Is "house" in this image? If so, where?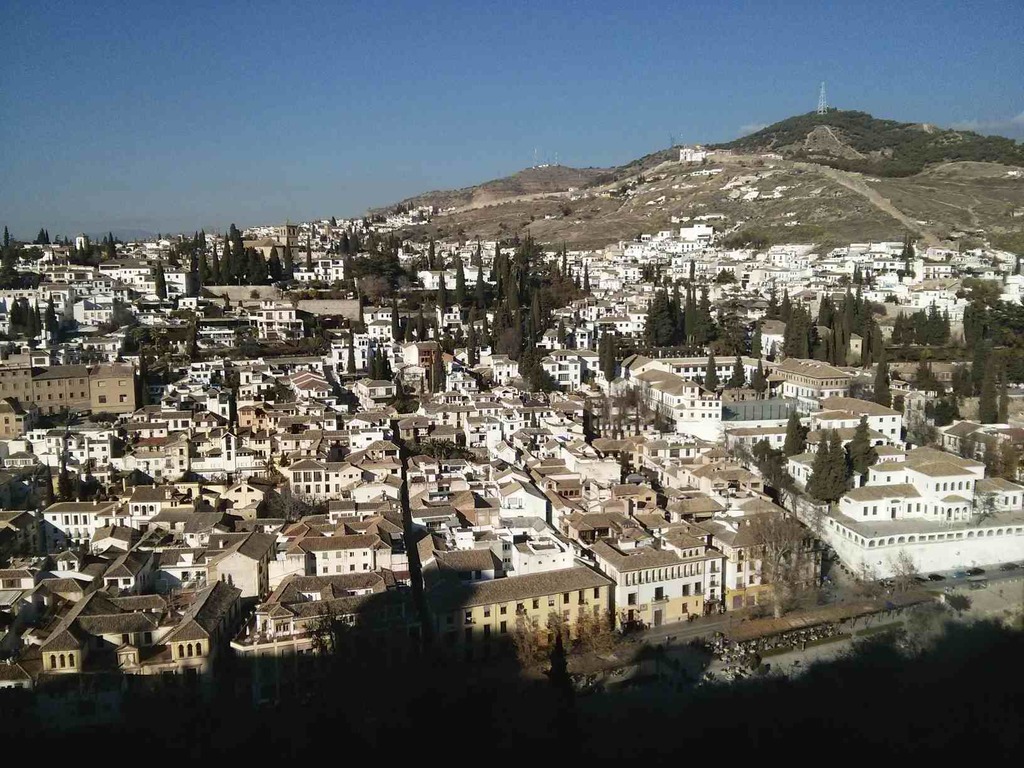
Yes, at l=10, t=237, r=67, b=282.
